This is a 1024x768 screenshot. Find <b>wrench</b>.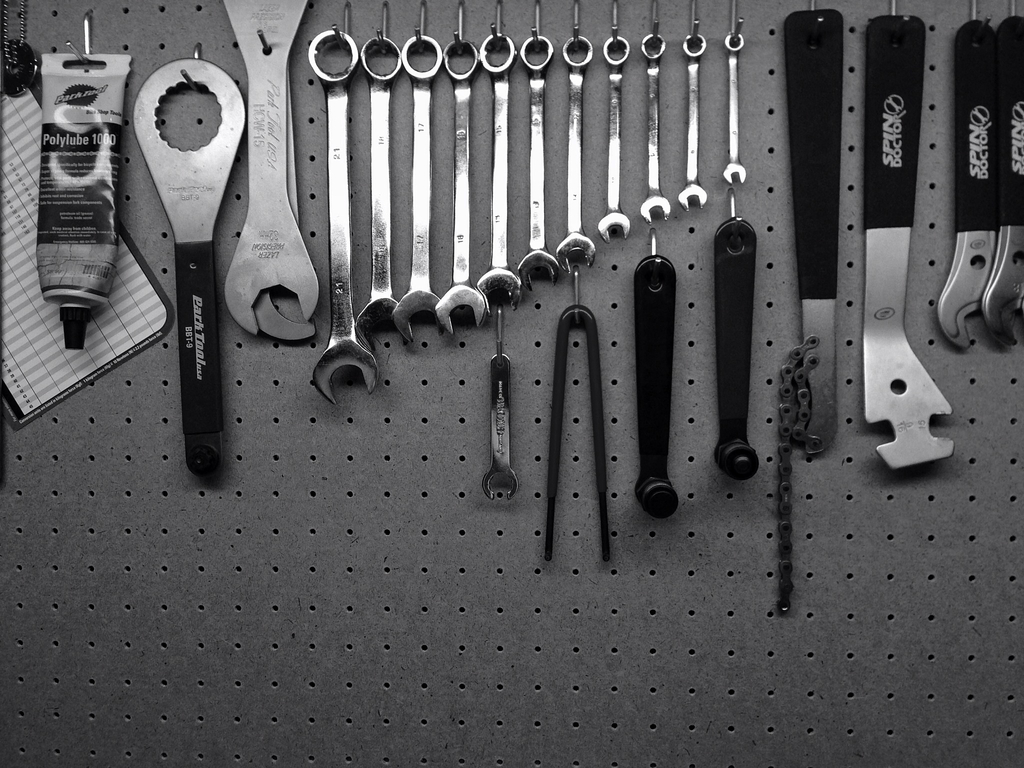
Bounding box: <region>355, 33, 411, 349</region>.
